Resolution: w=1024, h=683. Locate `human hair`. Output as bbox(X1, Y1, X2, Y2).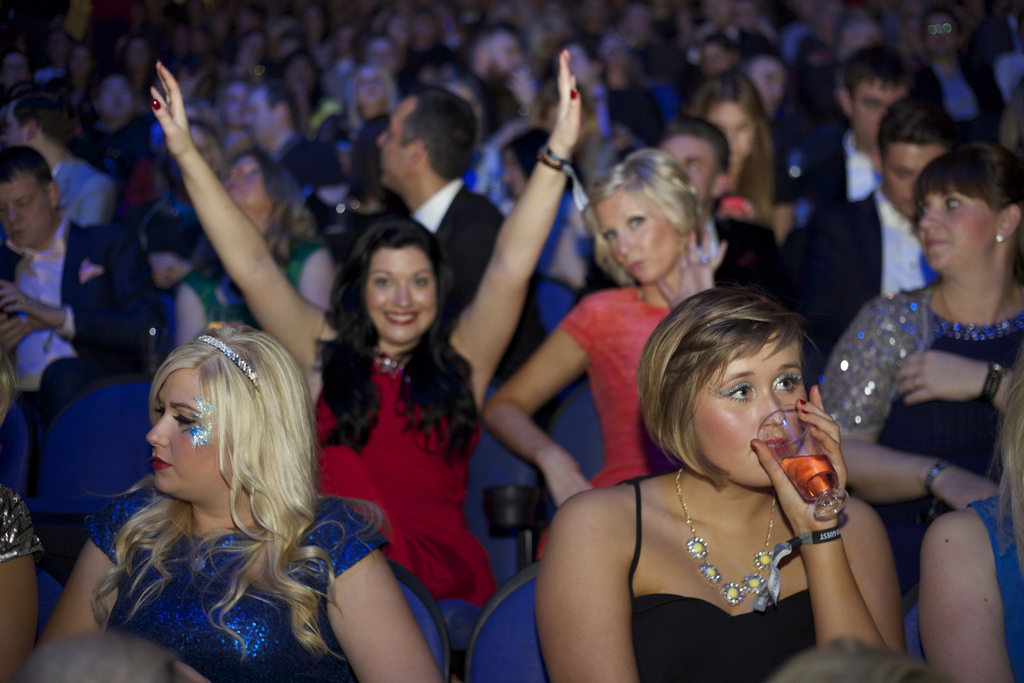
bbox(878, 92, 958, 174).
